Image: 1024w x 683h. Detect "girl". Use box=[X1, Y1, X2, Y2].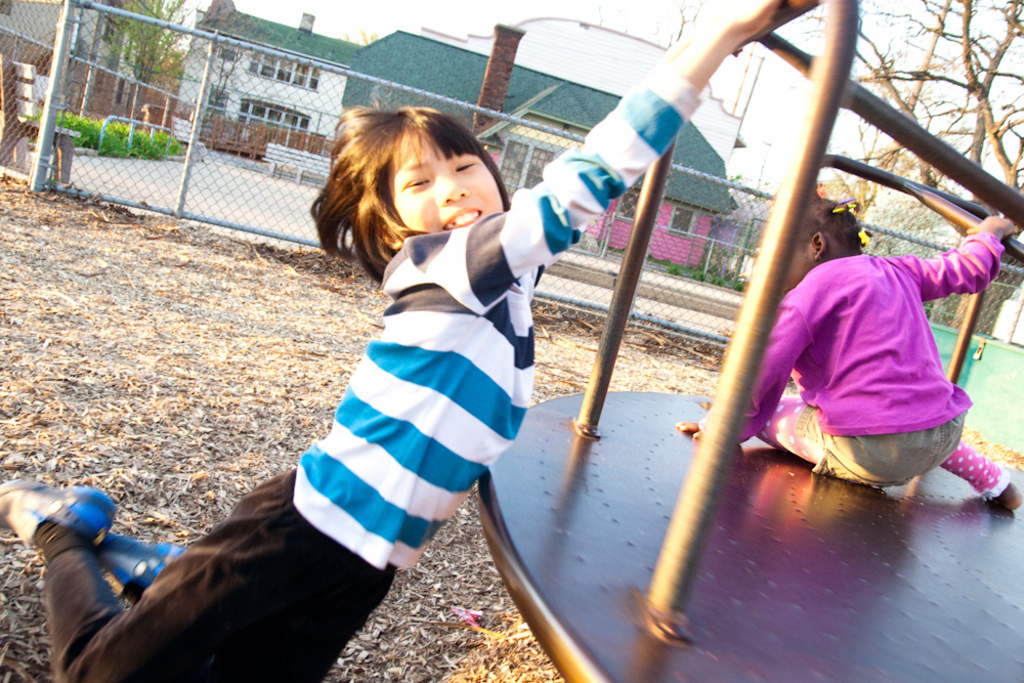
box=[677, 190, 1023, 515].
